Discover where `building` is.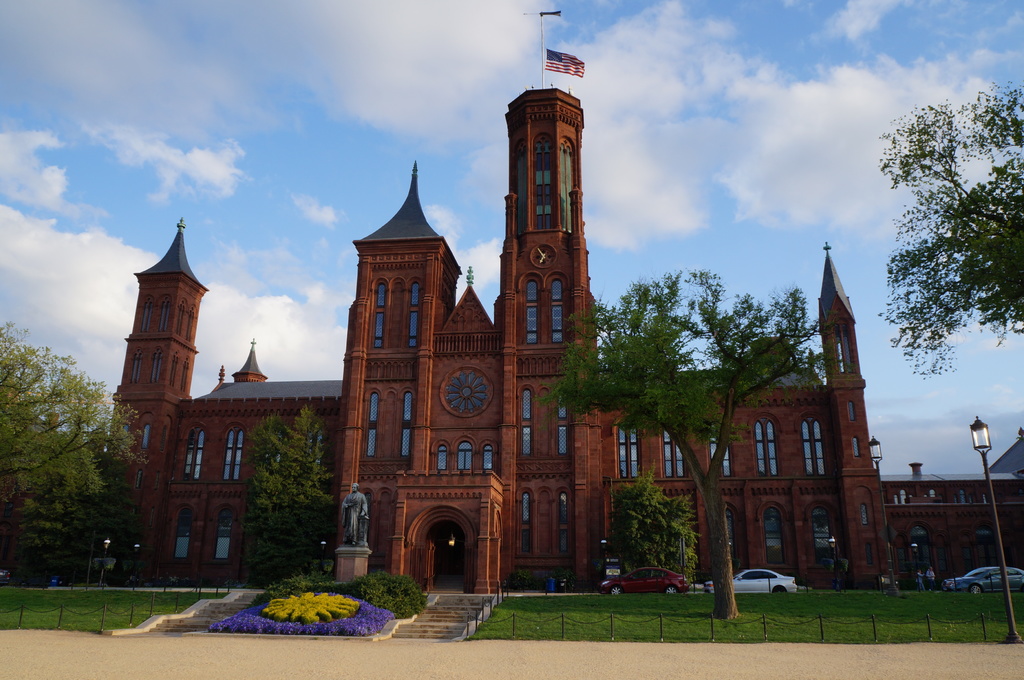
Discovered at BBox(81, 83, 1023, 593).
